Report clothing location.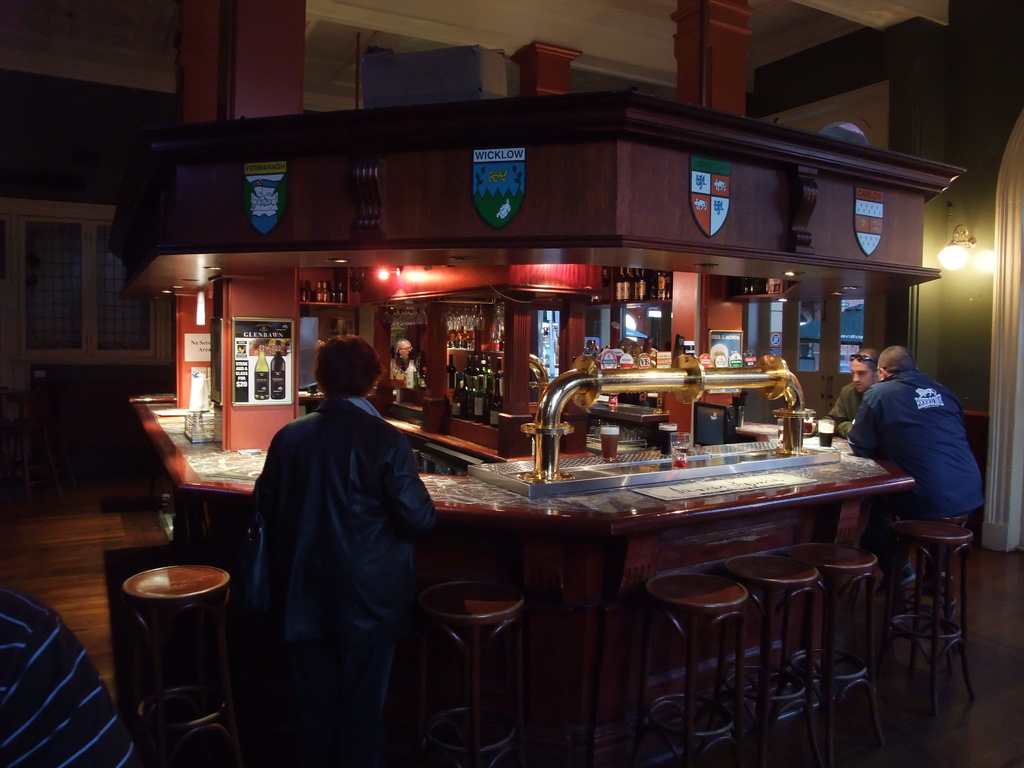
Report: BBox(0, 585, 137, 767).
